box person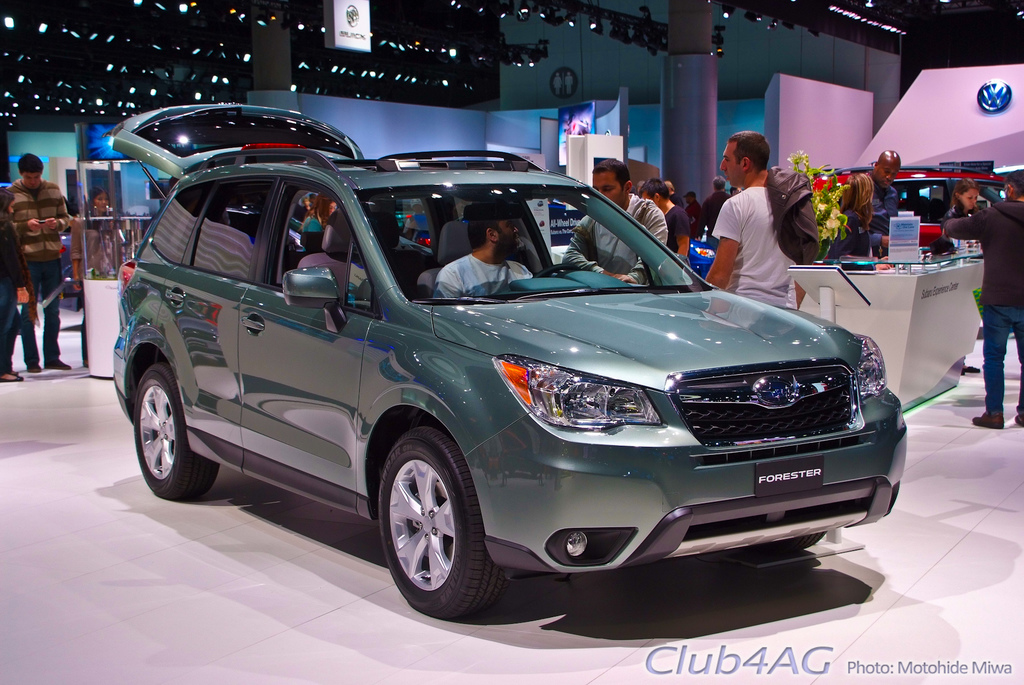
BBox(309, 191, 335, 232)
